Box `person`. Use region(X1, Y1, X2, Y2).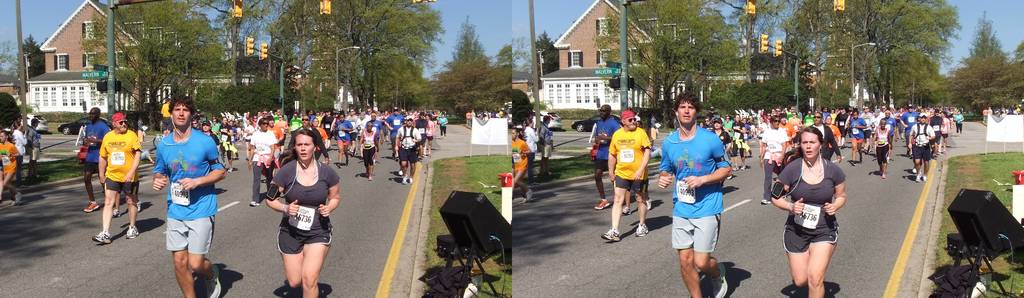
region(493, 108, 508, 115).
